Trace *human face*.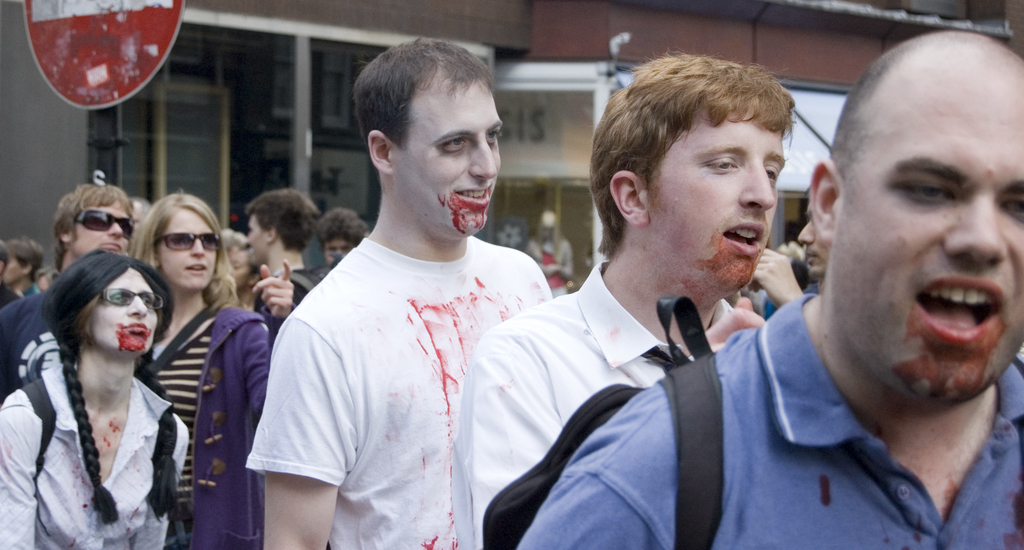
Traced to left=324, top=239, right=350, bottom=264.
